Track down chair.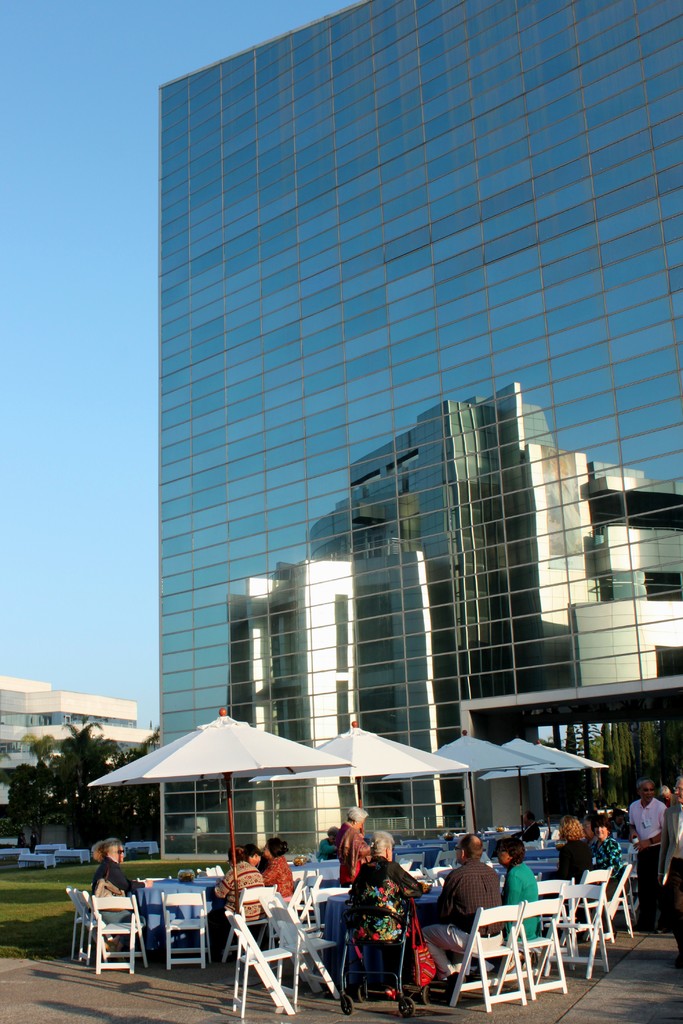
Tracked to rect(160, 891, 208, 970).
